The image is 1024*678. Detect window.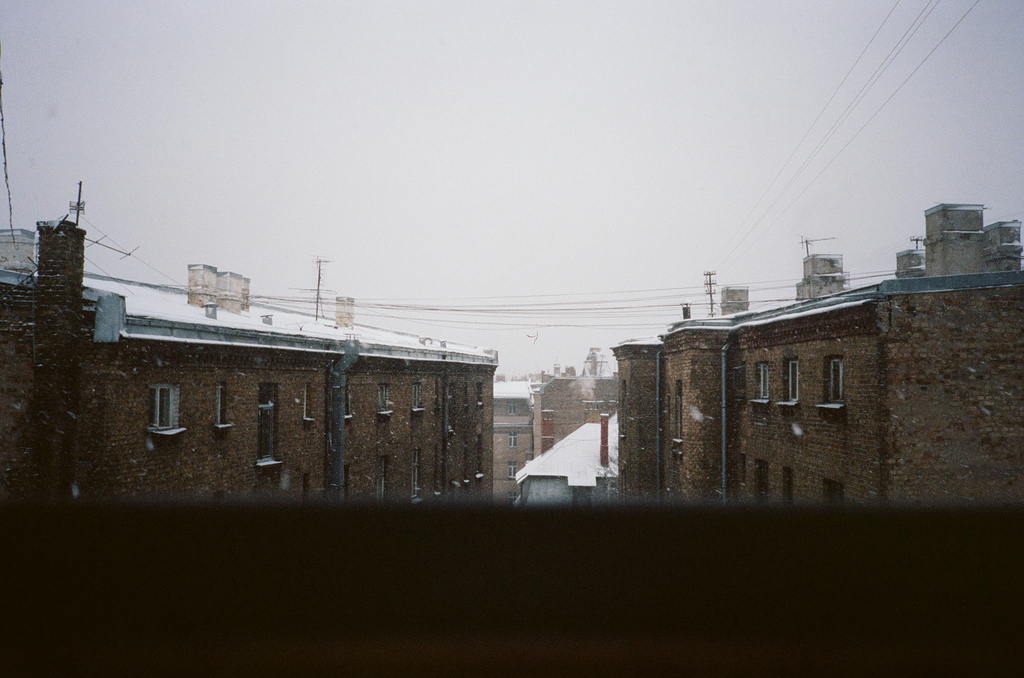
Detection: box(207, 374, 241, 436).
